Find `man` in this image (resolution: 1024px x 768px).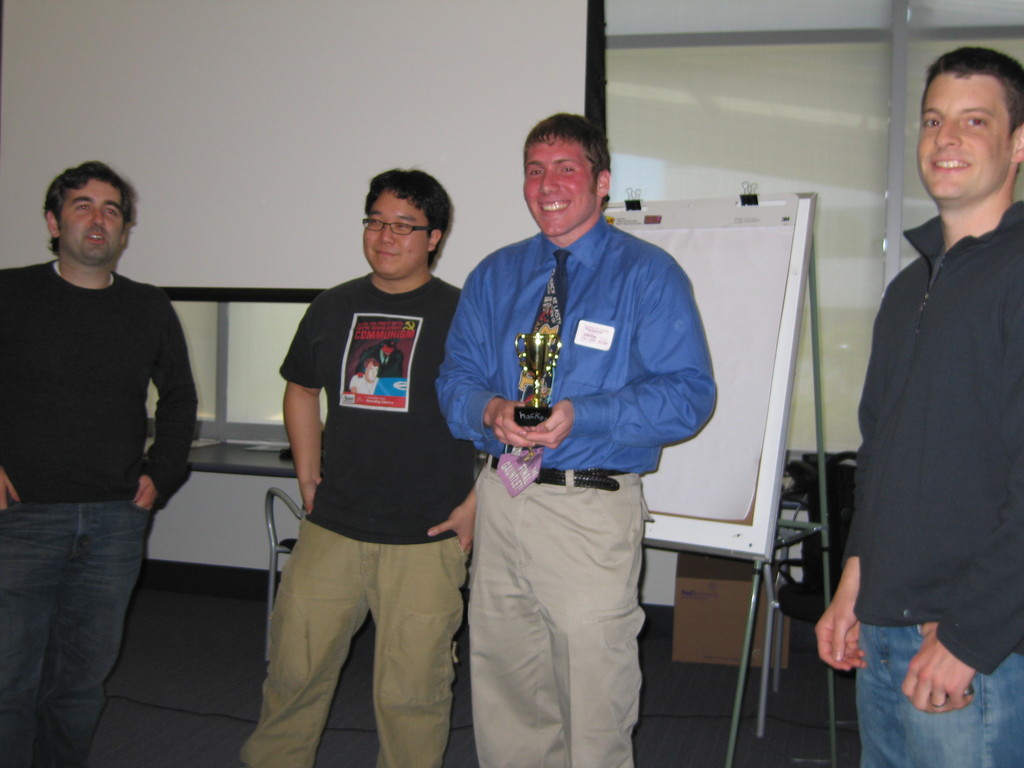
[814,44,1023,767].
